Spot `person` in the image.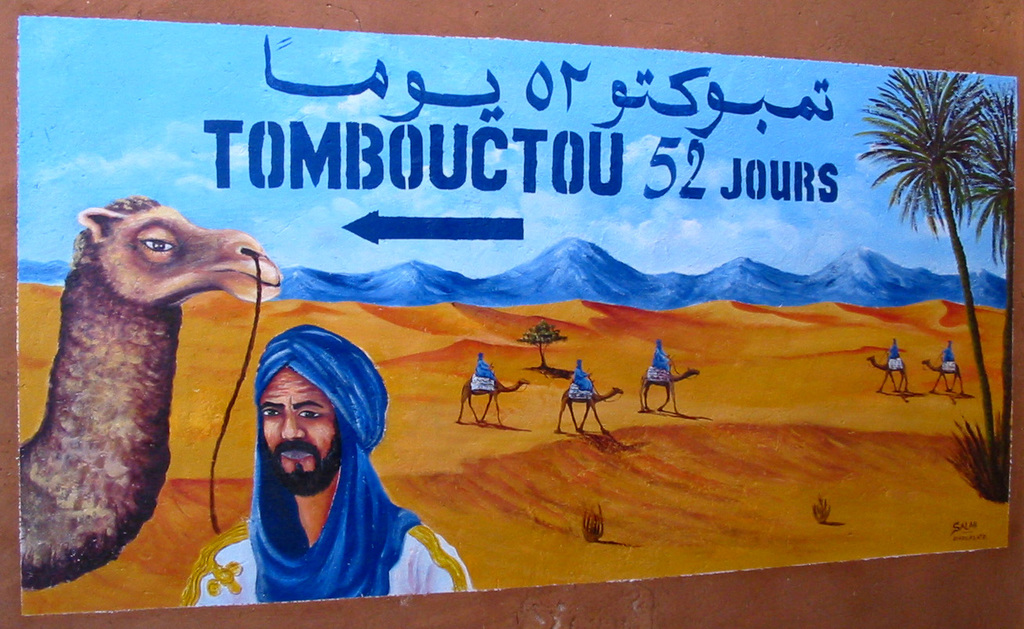
`person` found at bbox(573, 360, 593, 392).
